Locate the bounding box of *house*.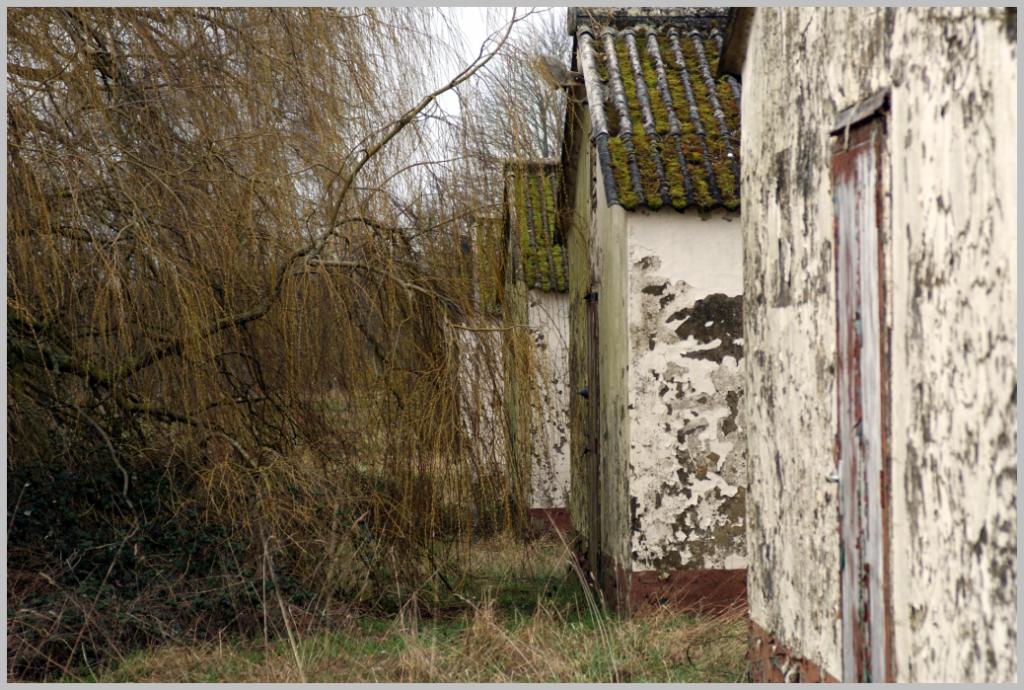
Bounding box: <region>427, 225, 509, 504</region>.
